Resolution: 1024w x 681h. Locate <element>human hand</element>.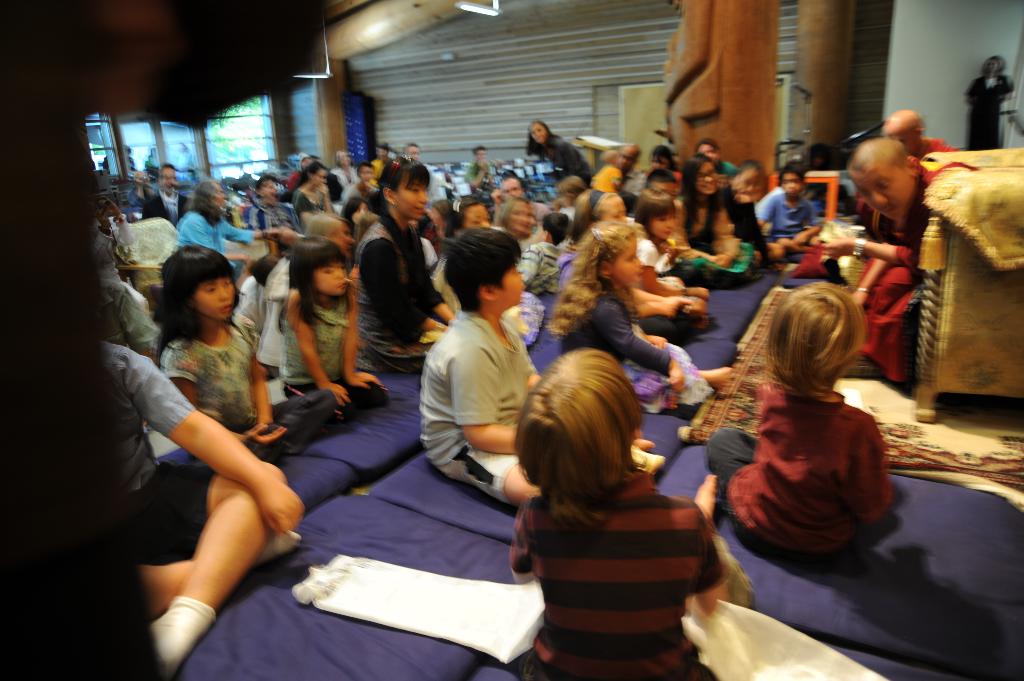
354,369,389,396.
